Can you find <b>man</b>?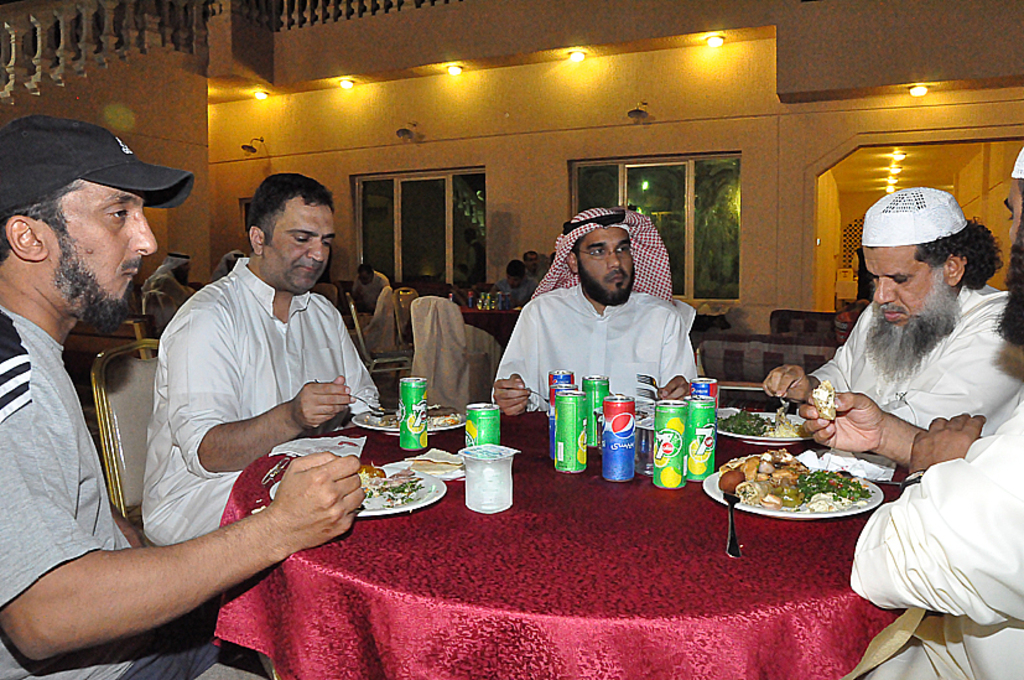
Yes, bounding box: <bbox>141, 248, 194, 311</bbox>.
